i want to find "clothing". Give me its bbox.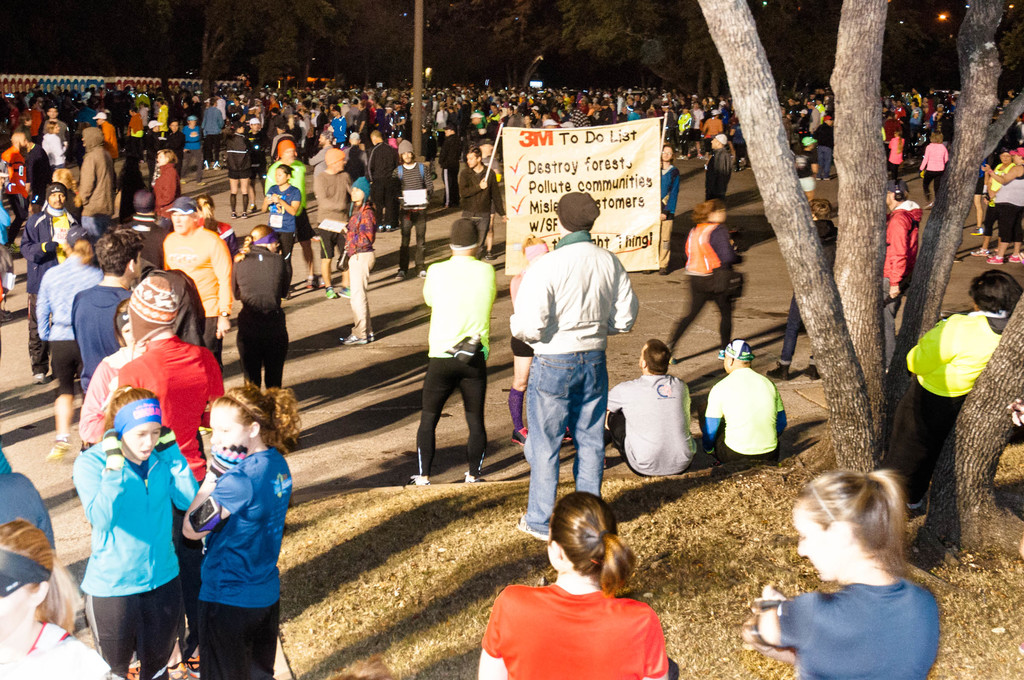
[777,581,940,679].
